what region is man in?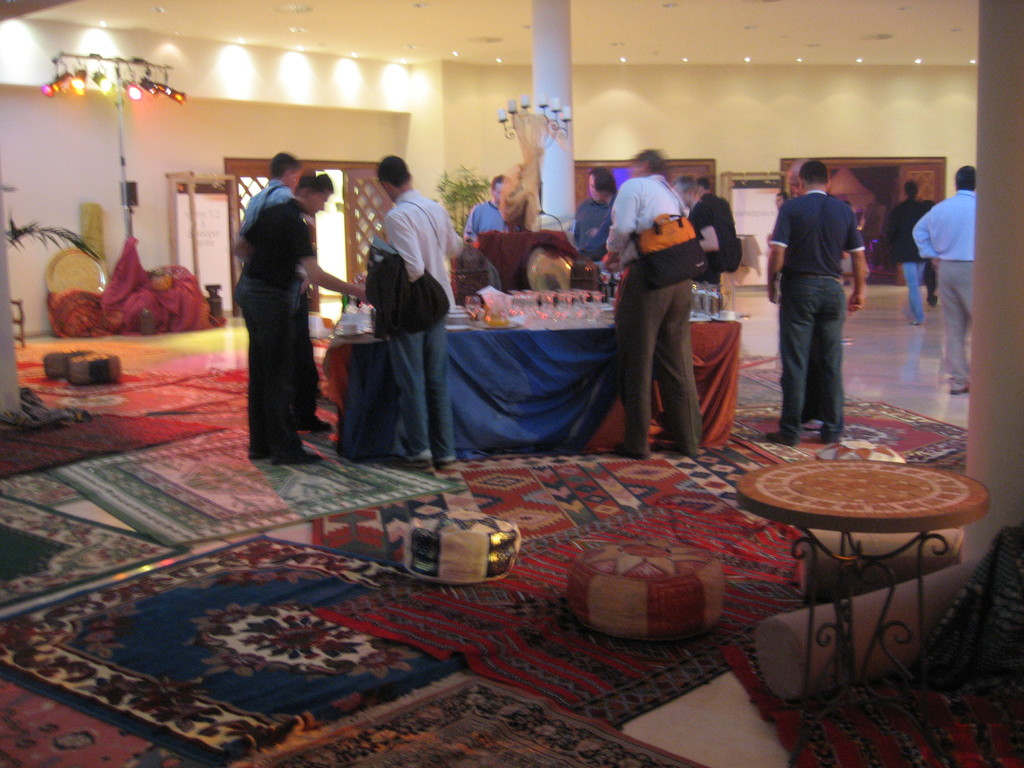
Rect(913, 164, 977, 396).
